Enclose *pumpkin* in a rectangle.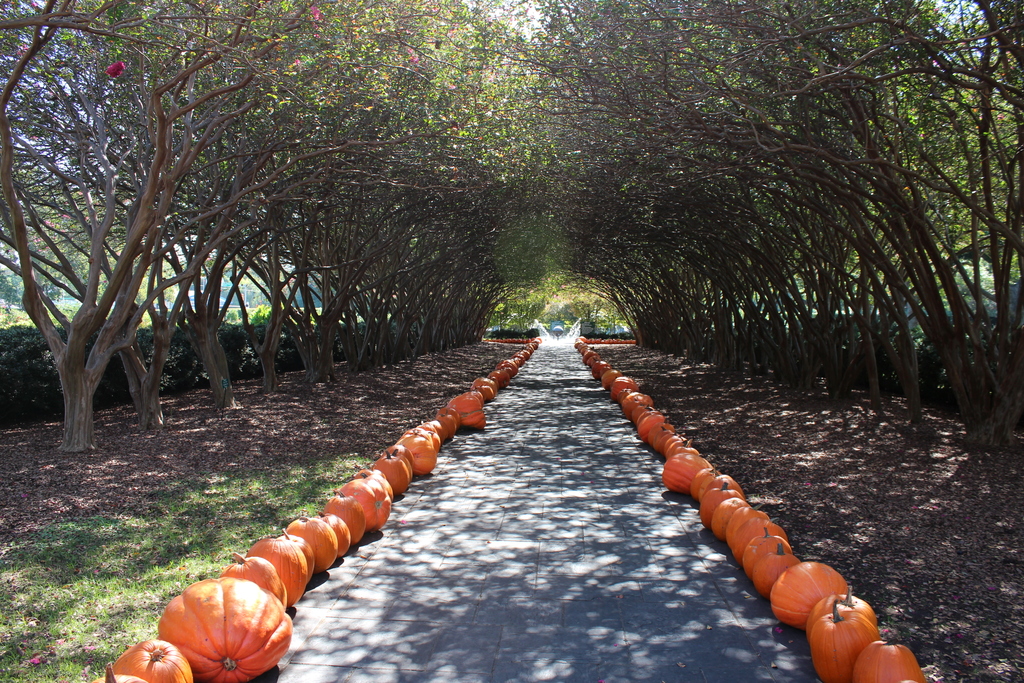
bbox(700, 484, 737, 523).
